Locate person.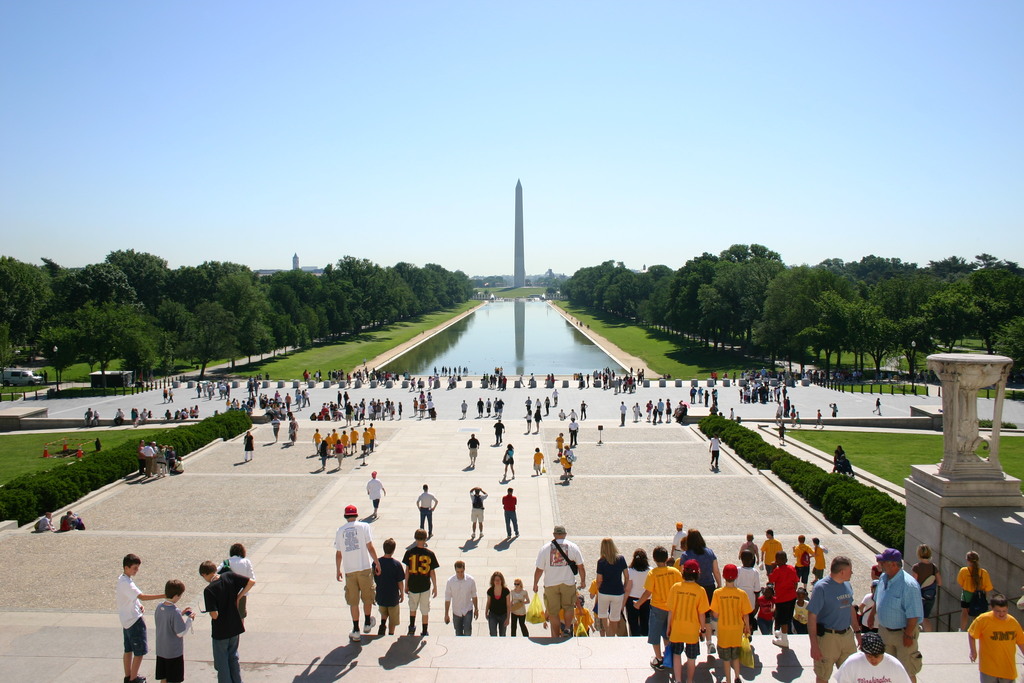
Bounding box: 702:390:708:408.
